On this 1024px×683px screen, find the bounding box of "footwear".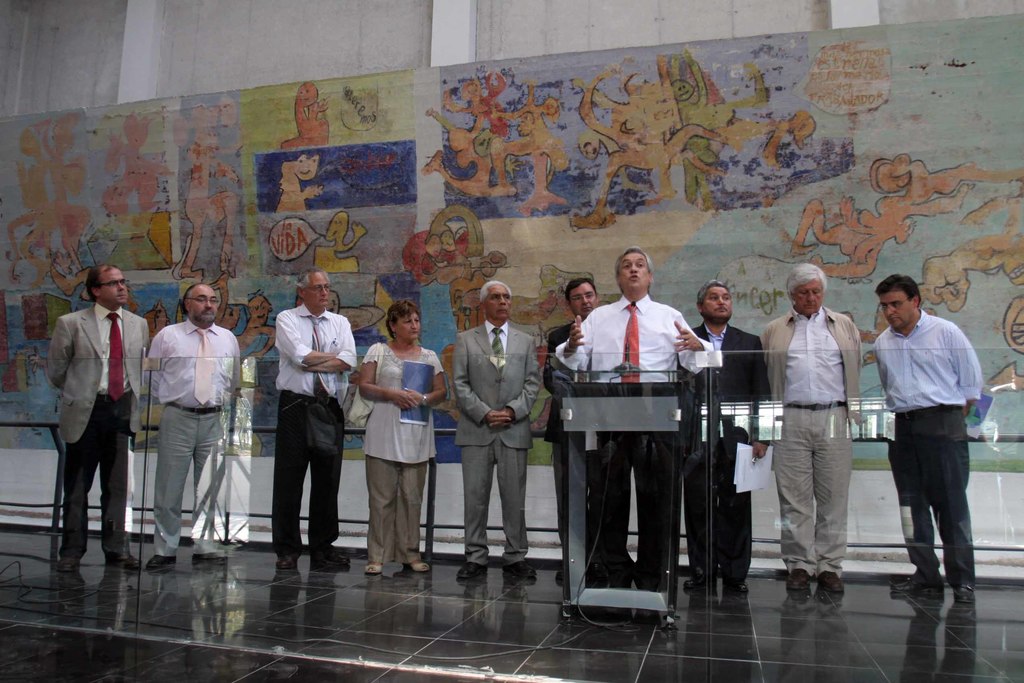
Bounding box: region(957, 586, 977, 605).
